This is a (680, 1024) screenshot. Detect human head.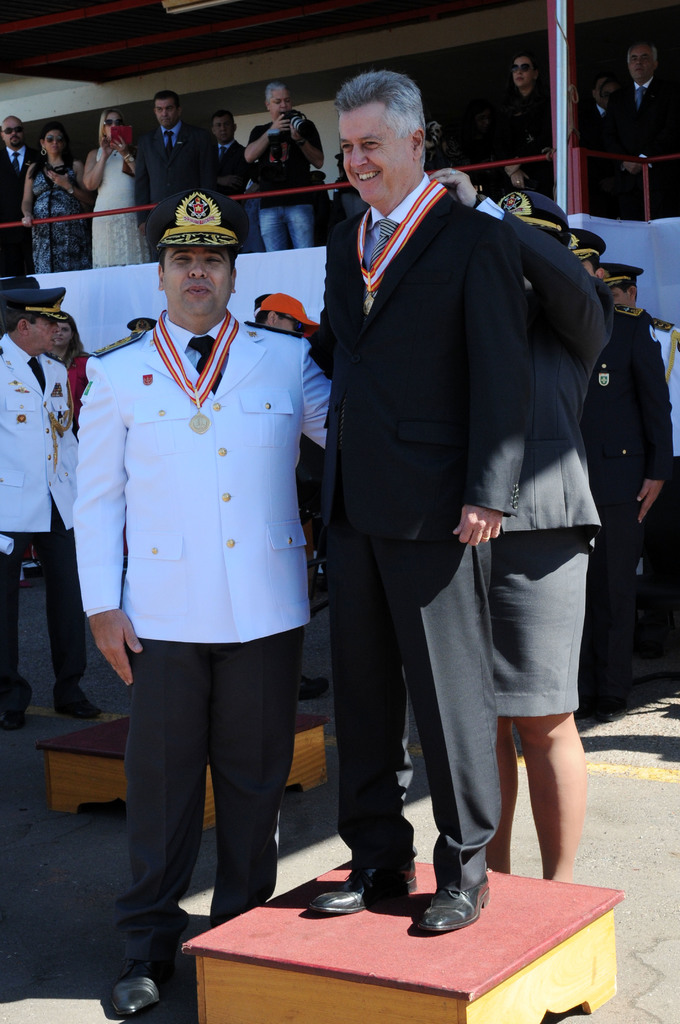
509 56 540 89.
